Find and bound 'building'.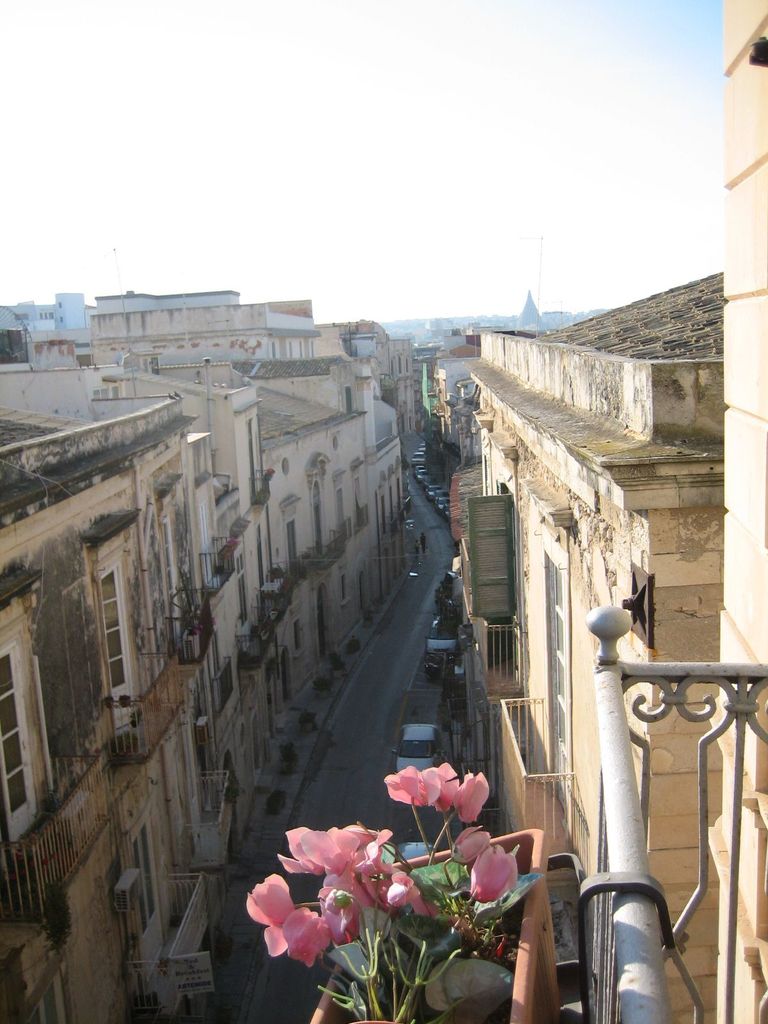
Bound: x1=246 y1=0 x2=767 y2=1023.
